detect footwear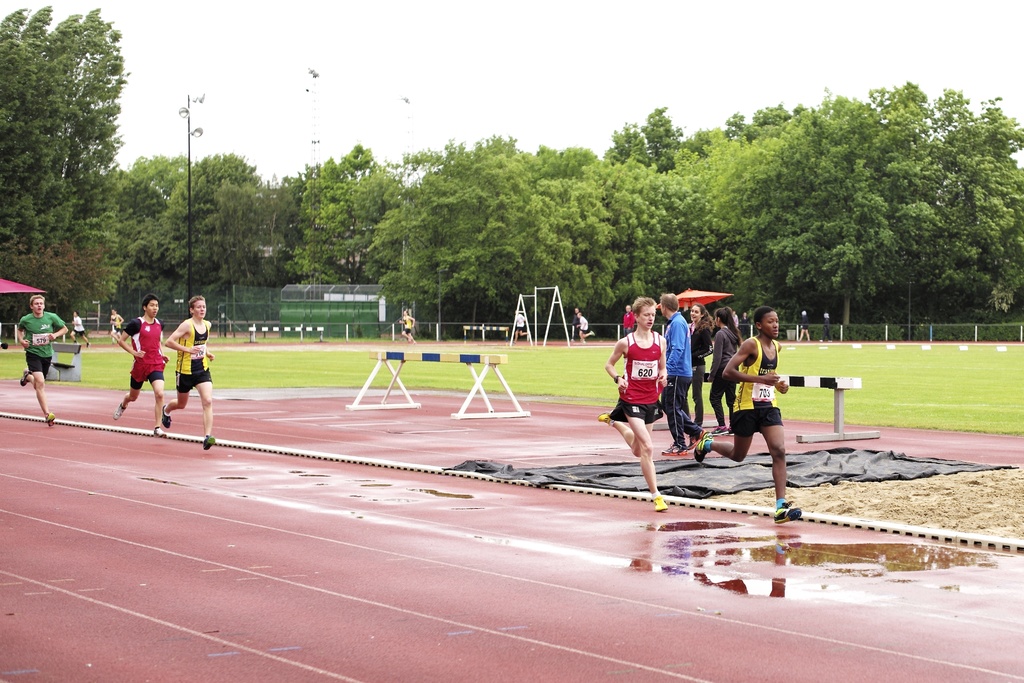
bbox=(660, 443, 689, 454)
